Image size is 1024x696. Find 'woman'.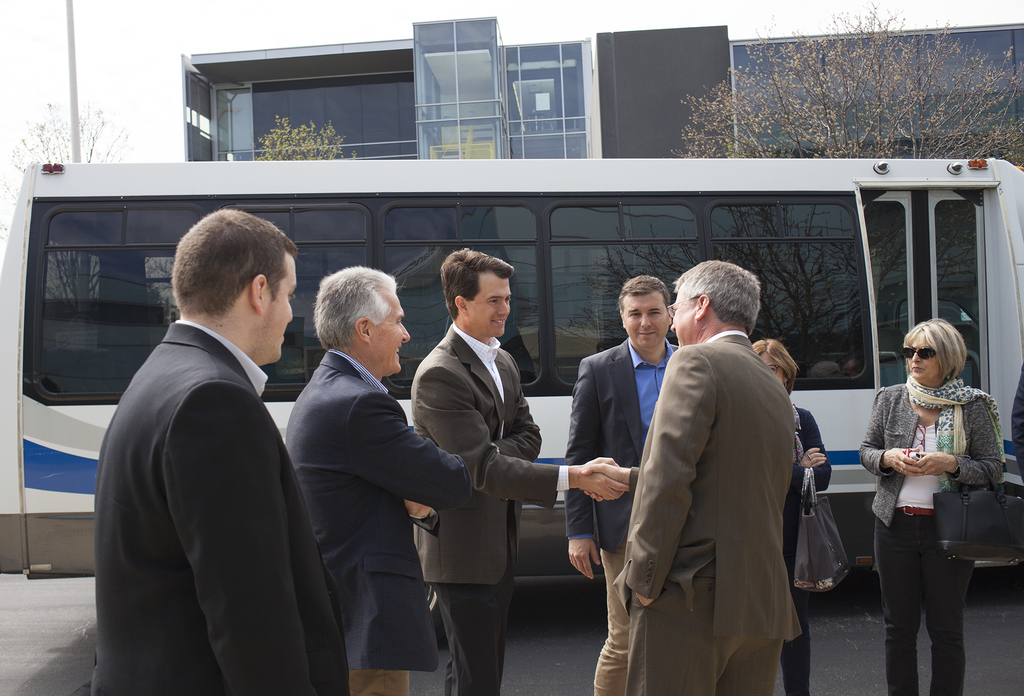
detection(748, 337, 836, 693).
